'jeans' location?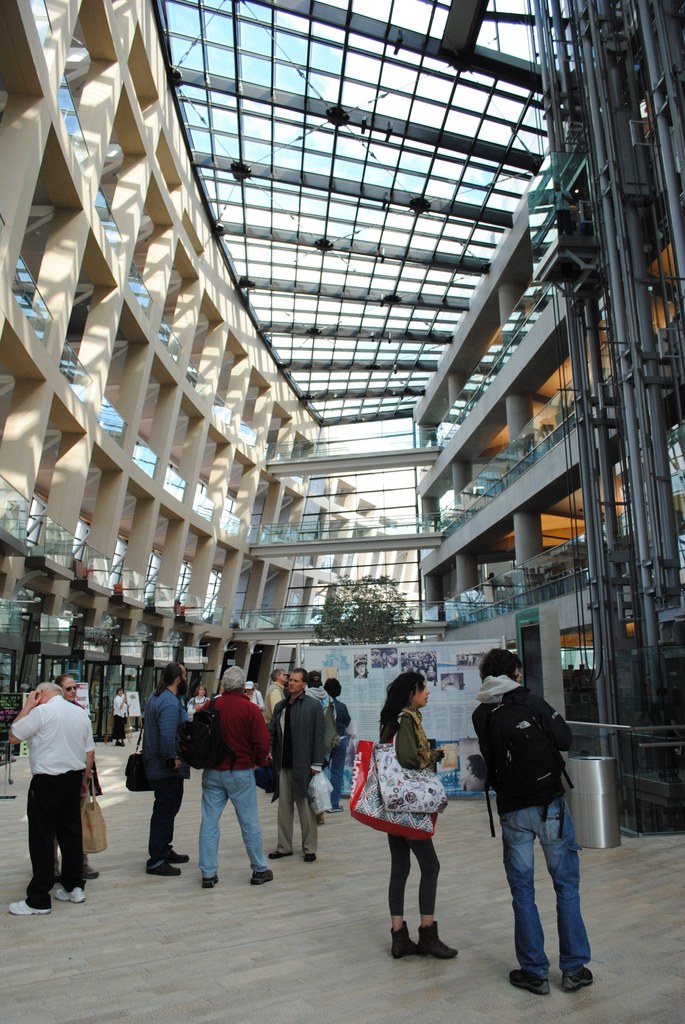
box(273, 756, 324, 860)
